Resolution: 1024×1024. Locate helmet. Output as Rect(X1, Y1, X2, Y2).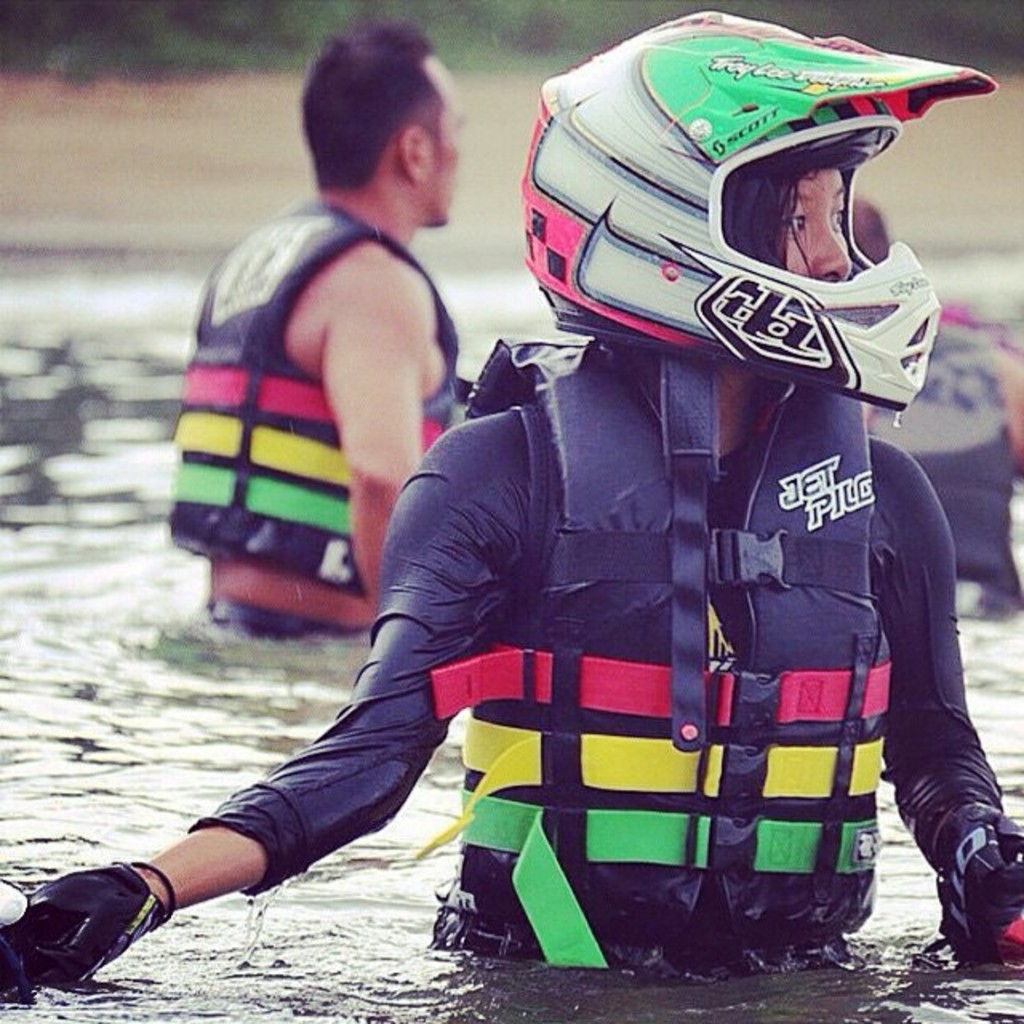
Rect(491, 51, 982, 437).
